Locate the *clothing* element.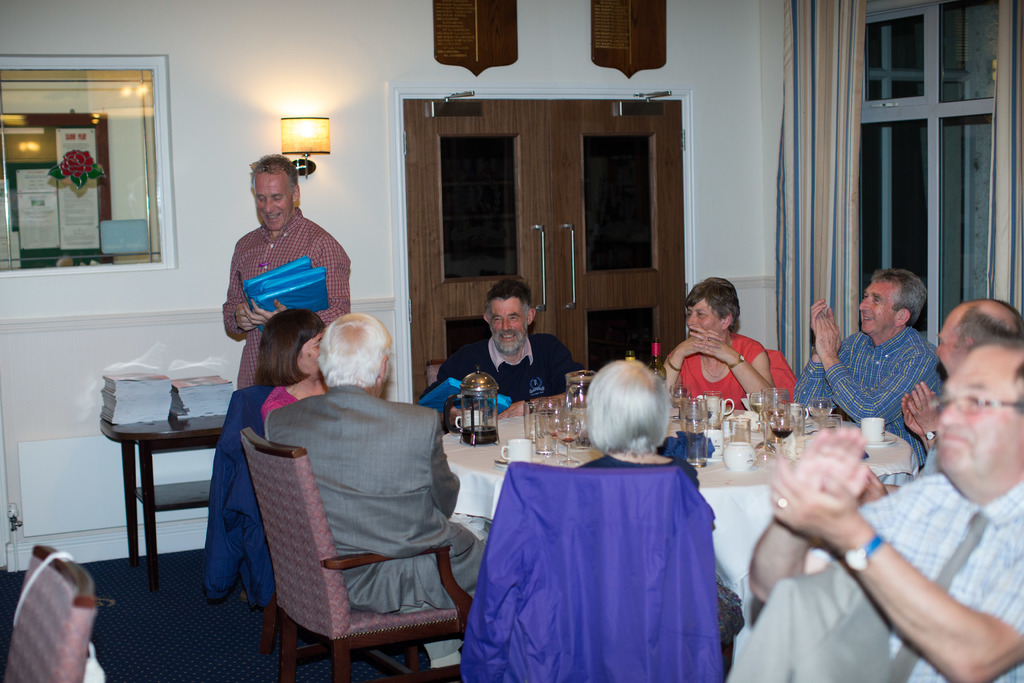
Element bbox: 851/462/1023/682.
